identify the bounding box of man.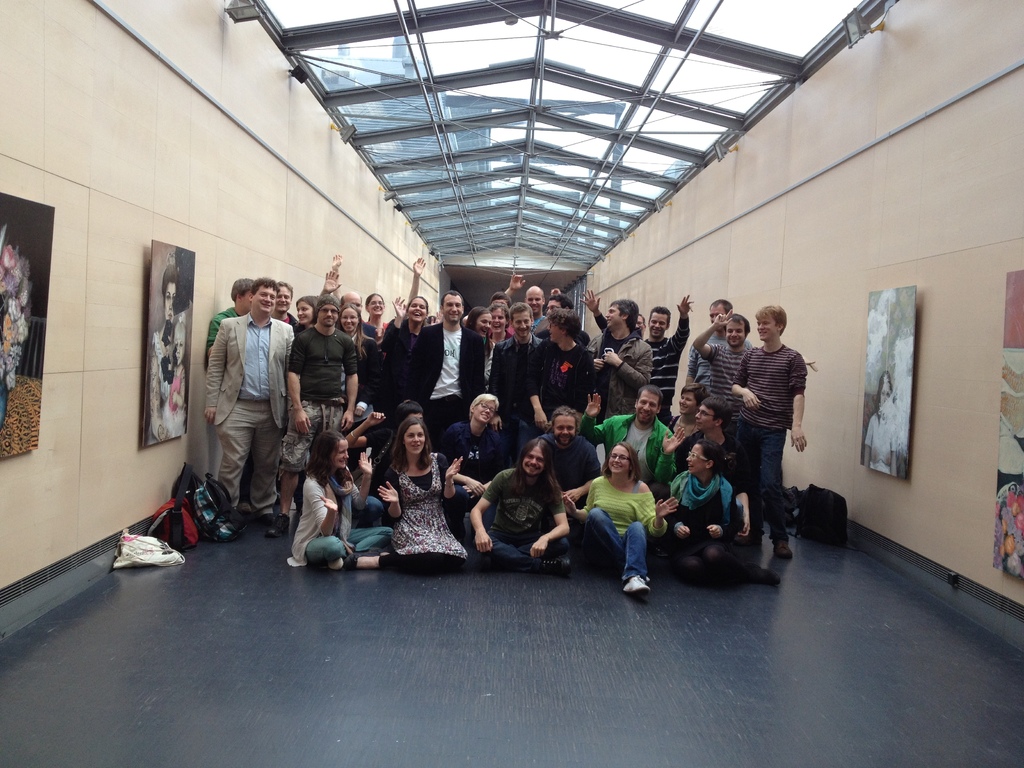
{"x1": 684, "y1": 298, "x2": 737, "y2": 388}.
